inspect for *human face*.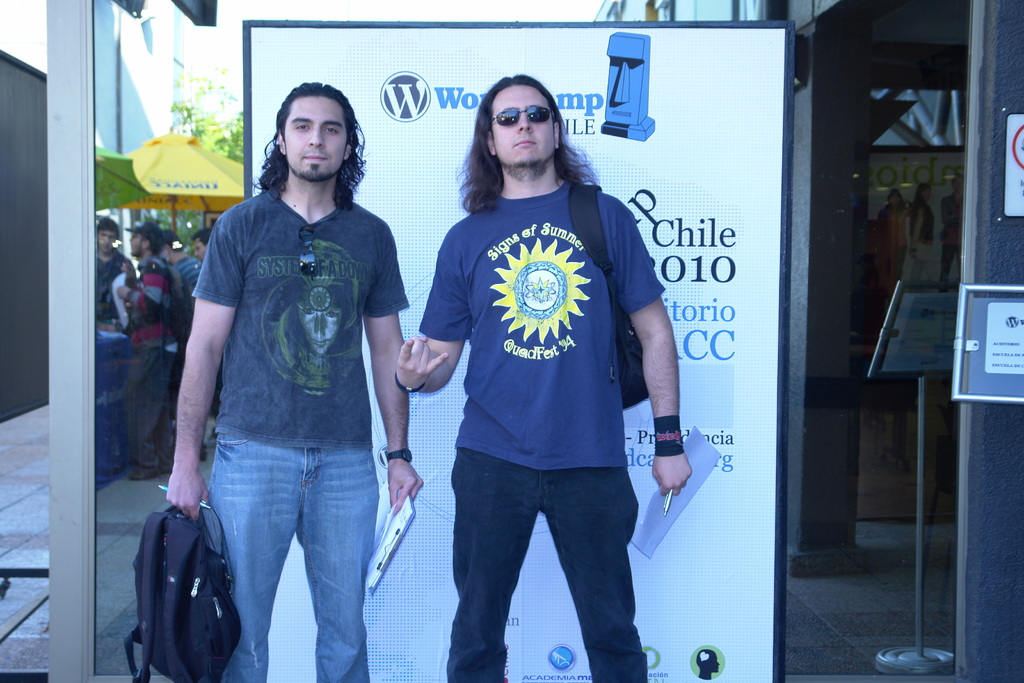
Inspection: l=127, t=232, r=144, b=256.
